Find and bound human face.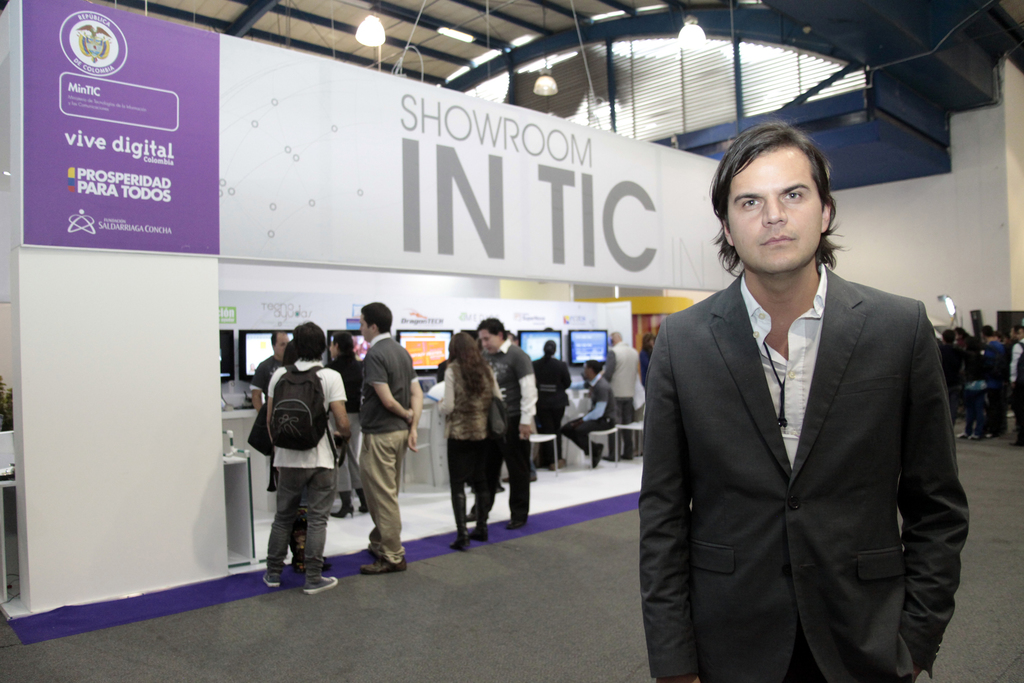
Bound: crop(354, 309, 378, 343).
